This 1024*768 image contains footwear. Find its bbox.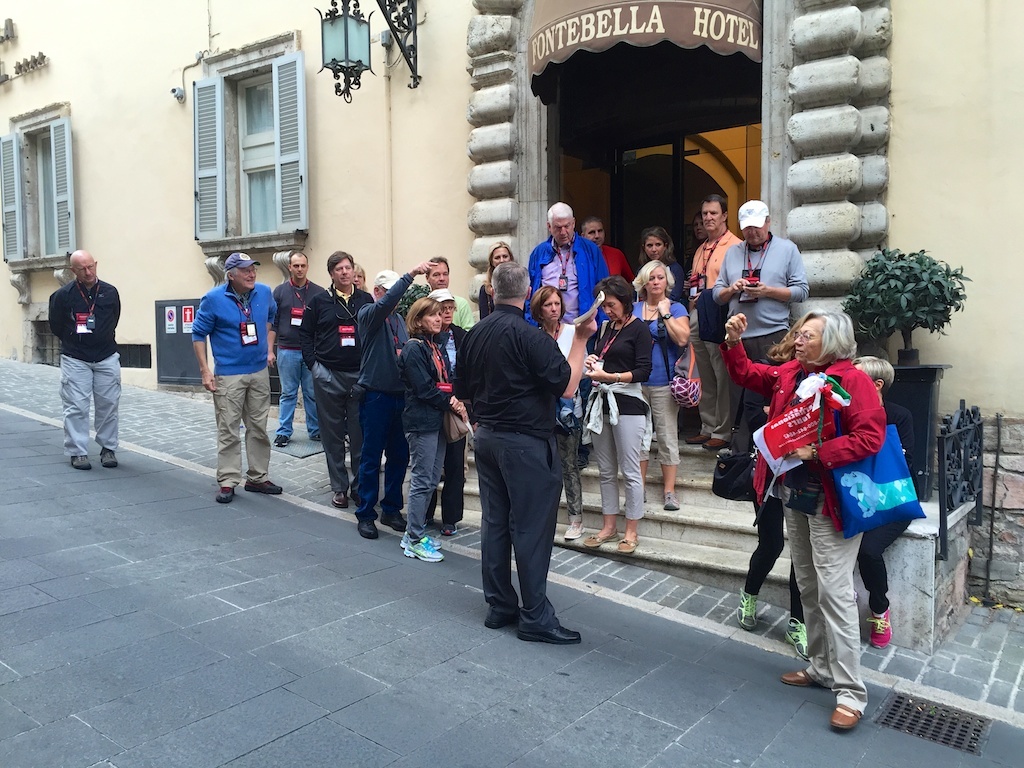
586,529,614,545.
